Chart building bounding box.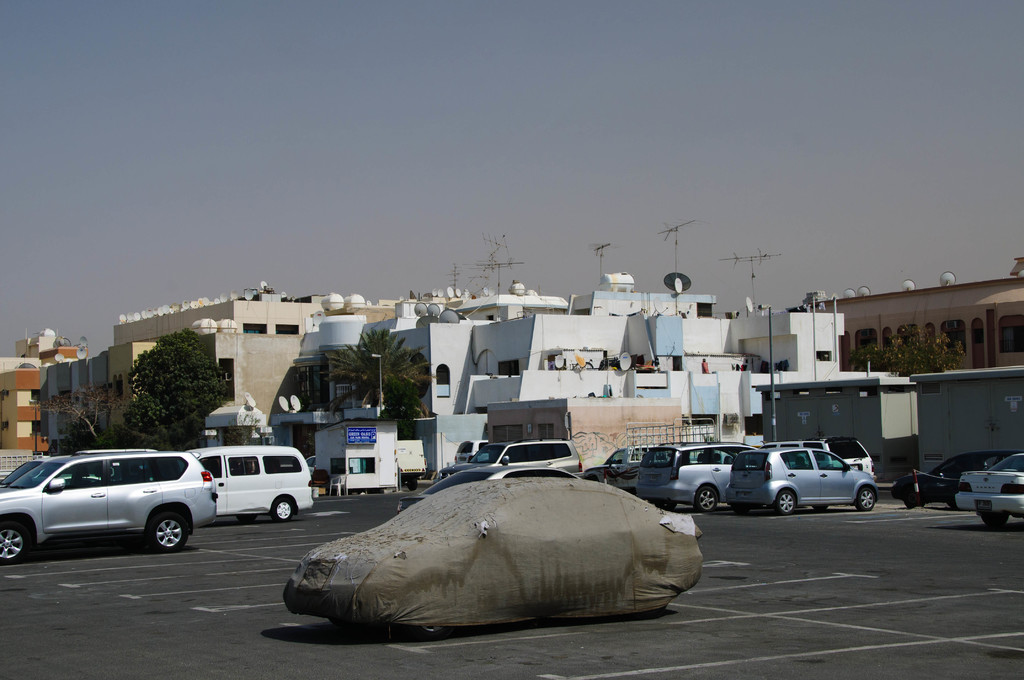
Charted: 303, 294, 849, 479.
